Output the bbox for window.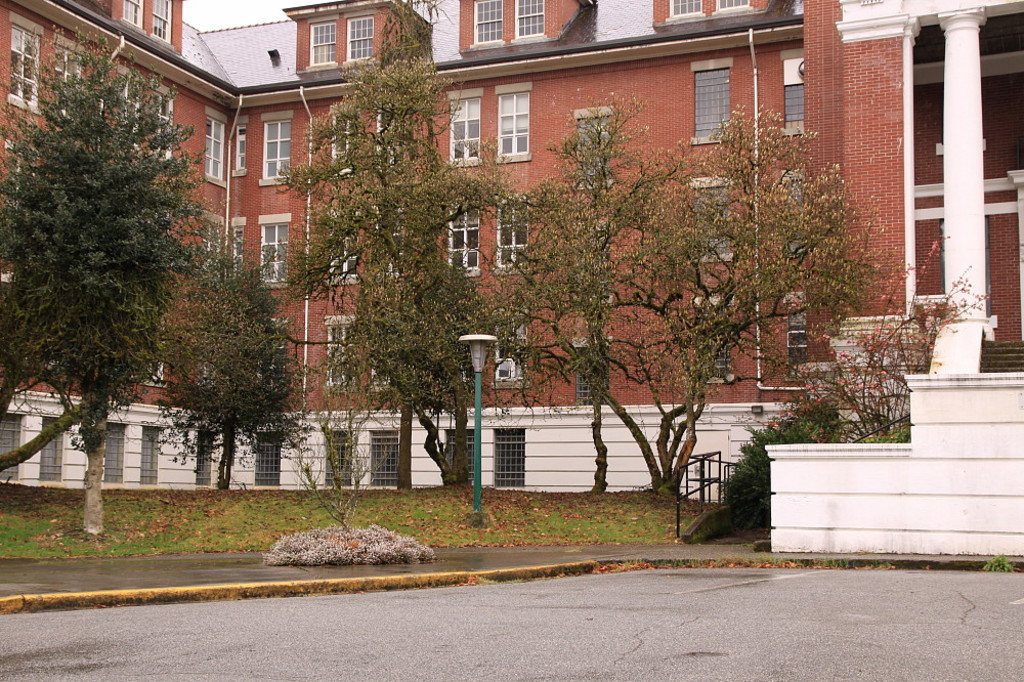
x1=512 y1=0 x2=547 y2=45.
